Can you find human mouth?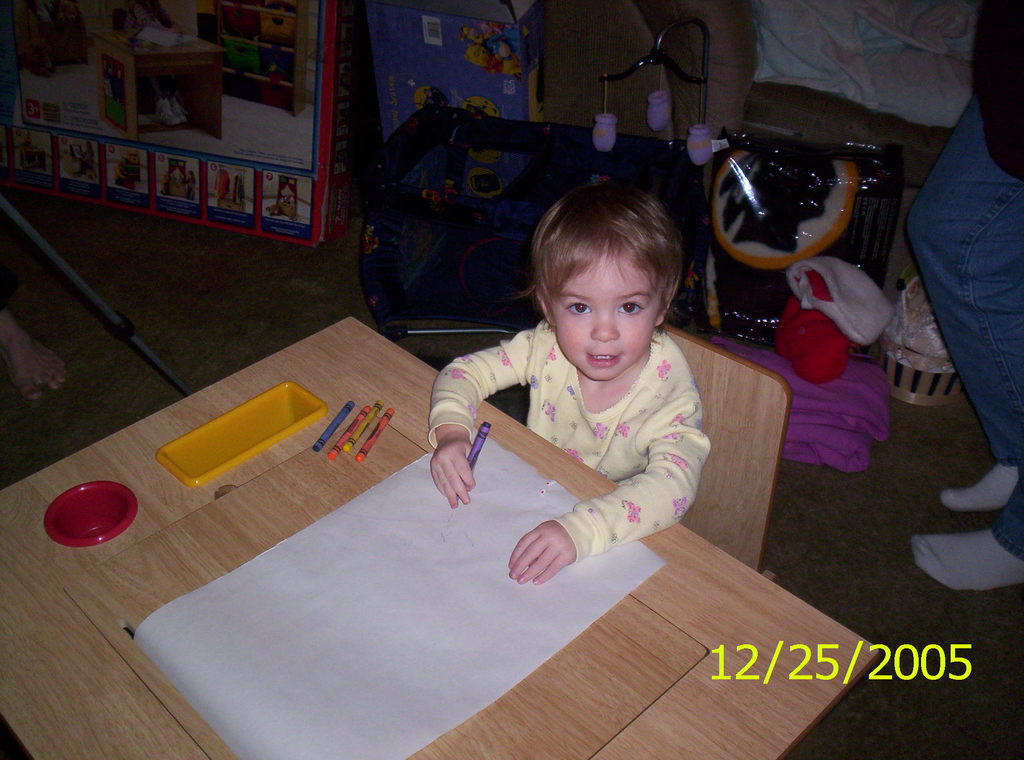
Yes, bounding box: (587, 354, 620, 366).
